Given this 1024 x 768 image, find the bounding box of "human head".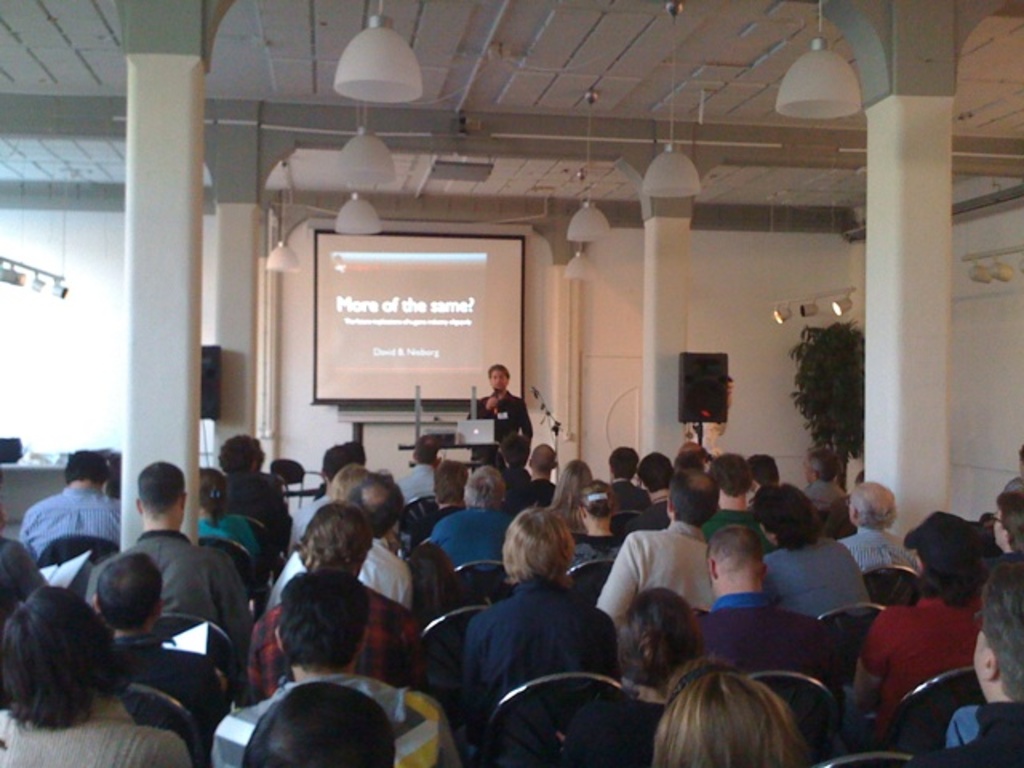
243 682 394 766.
